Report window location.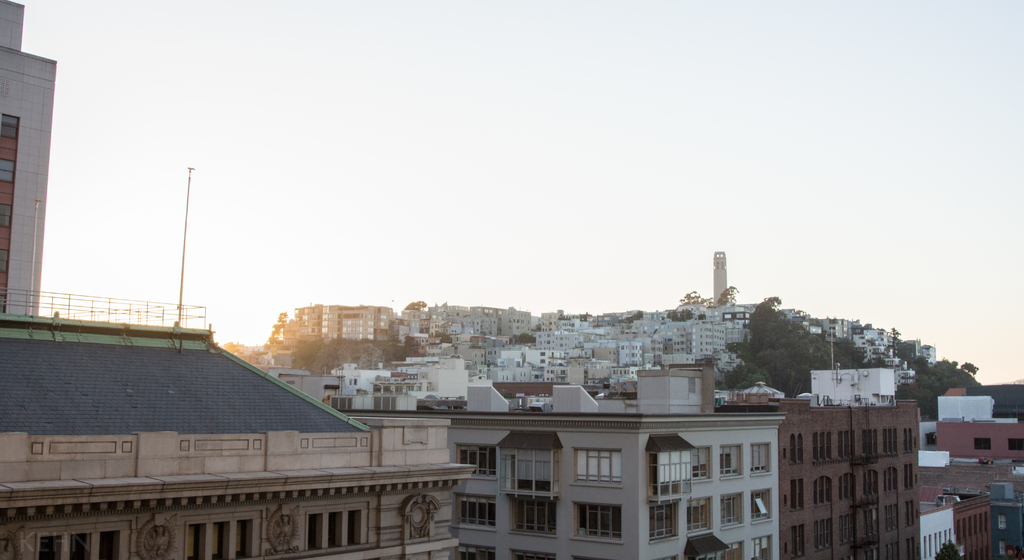
Report: bbox=[998, 538, 1006, 554].
